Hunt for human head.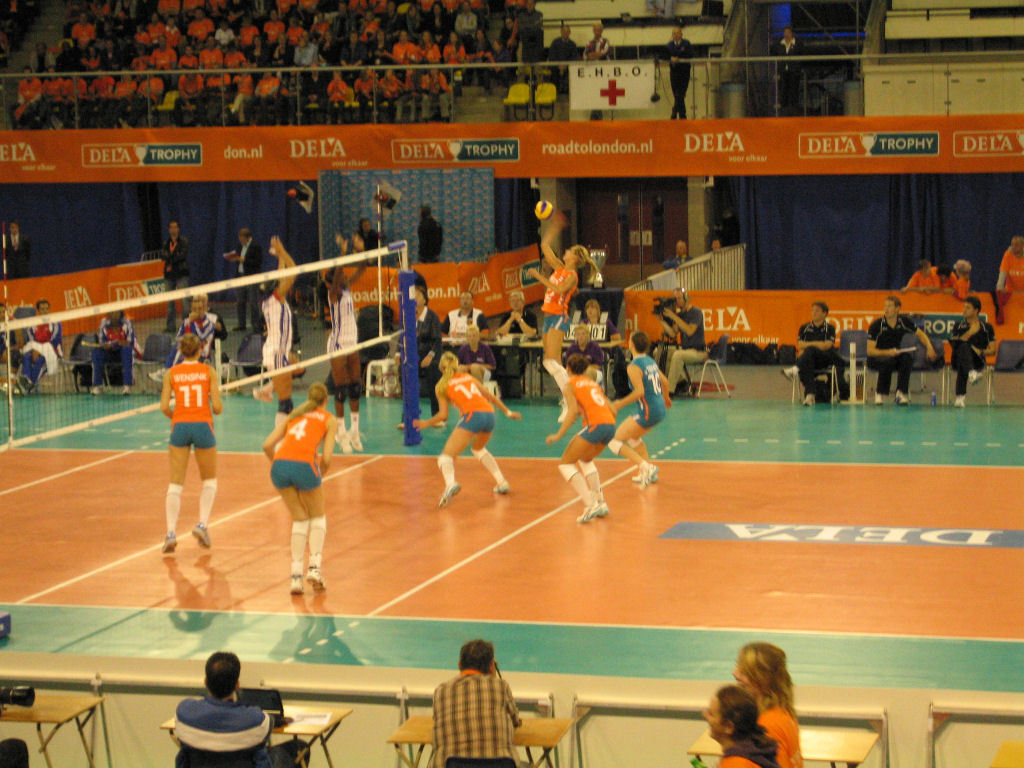
Hunted down at (x1=882, y1=298, x2=903, y2=319).
